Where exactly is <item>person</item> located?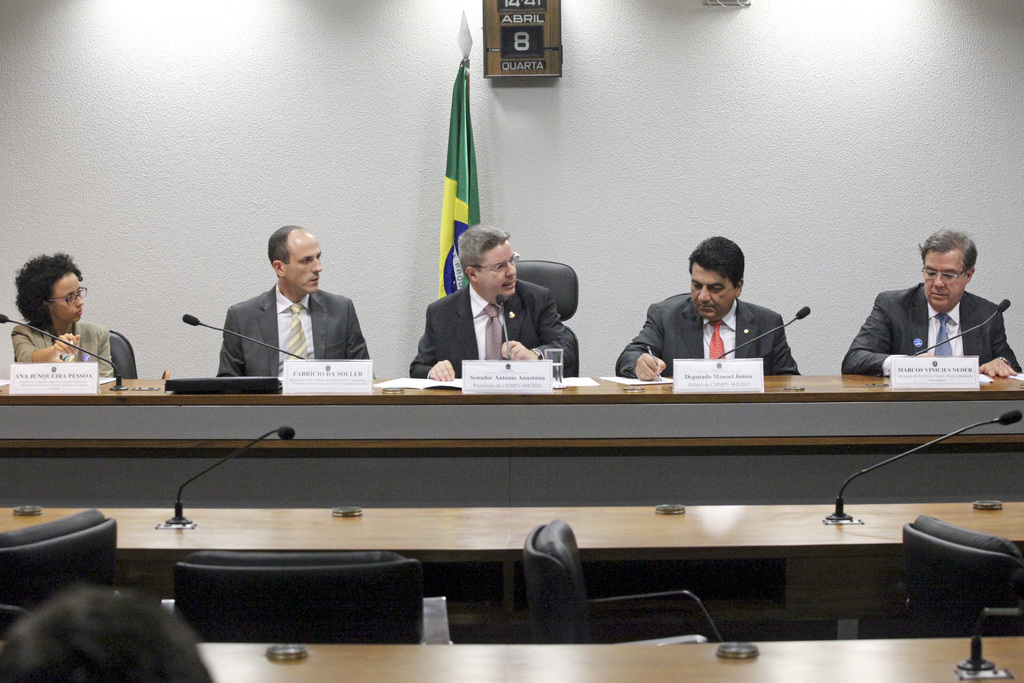
Its bounding box is <region>408, 223, 575, 382</region>.
